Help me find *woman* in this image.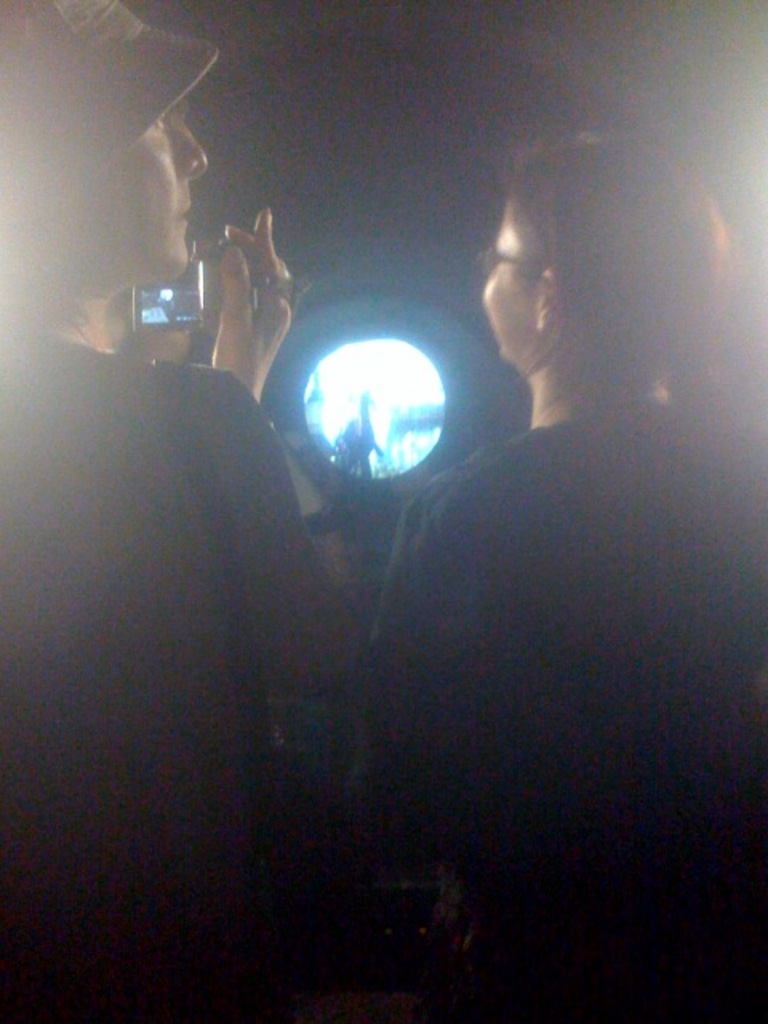
Found it: region(357, 134, 766, 1022).
